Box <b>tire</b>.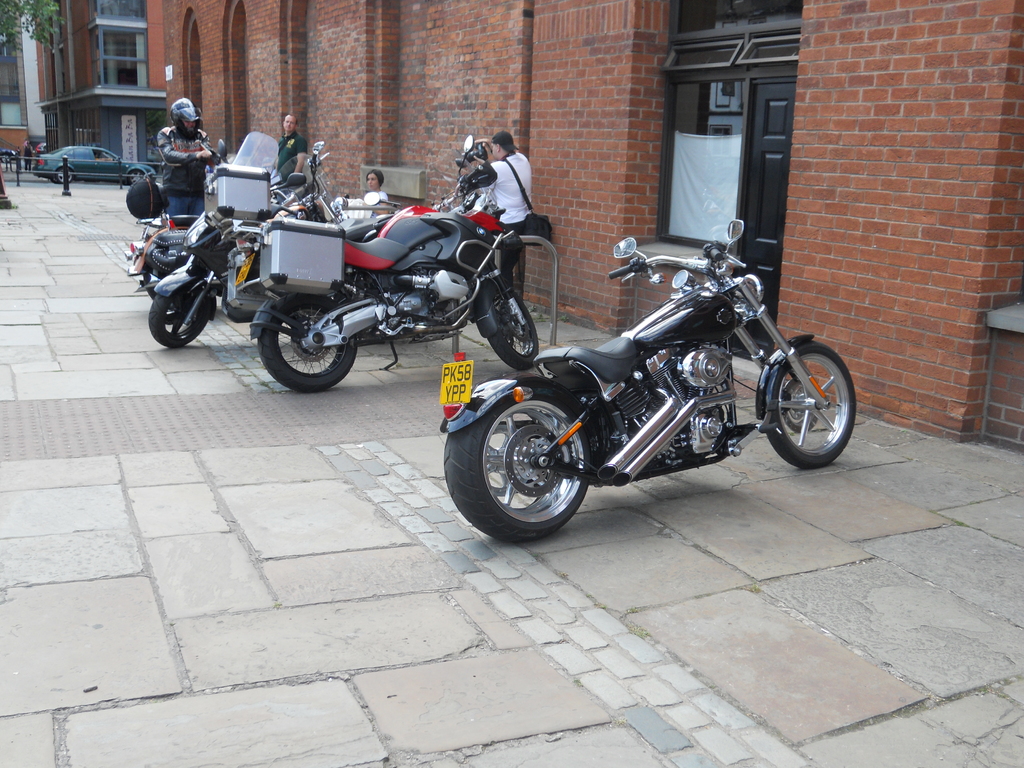
(764,332,861,468).
